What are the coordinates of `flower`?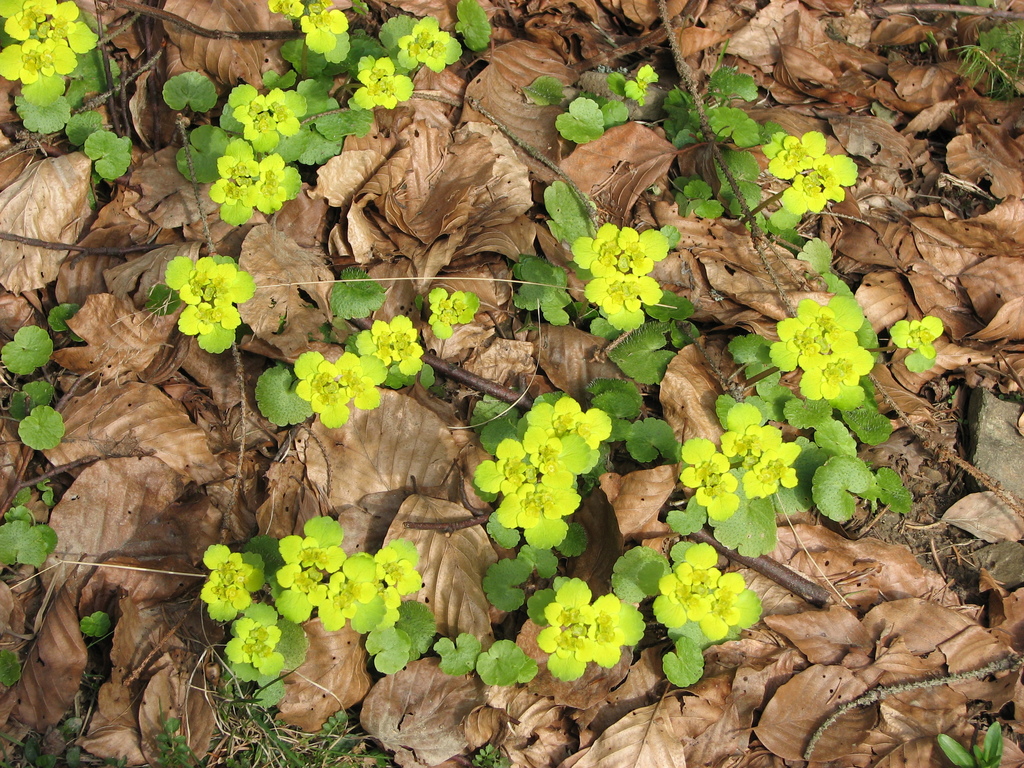
<bbox>349, 53, 415, 109</bbox>.
